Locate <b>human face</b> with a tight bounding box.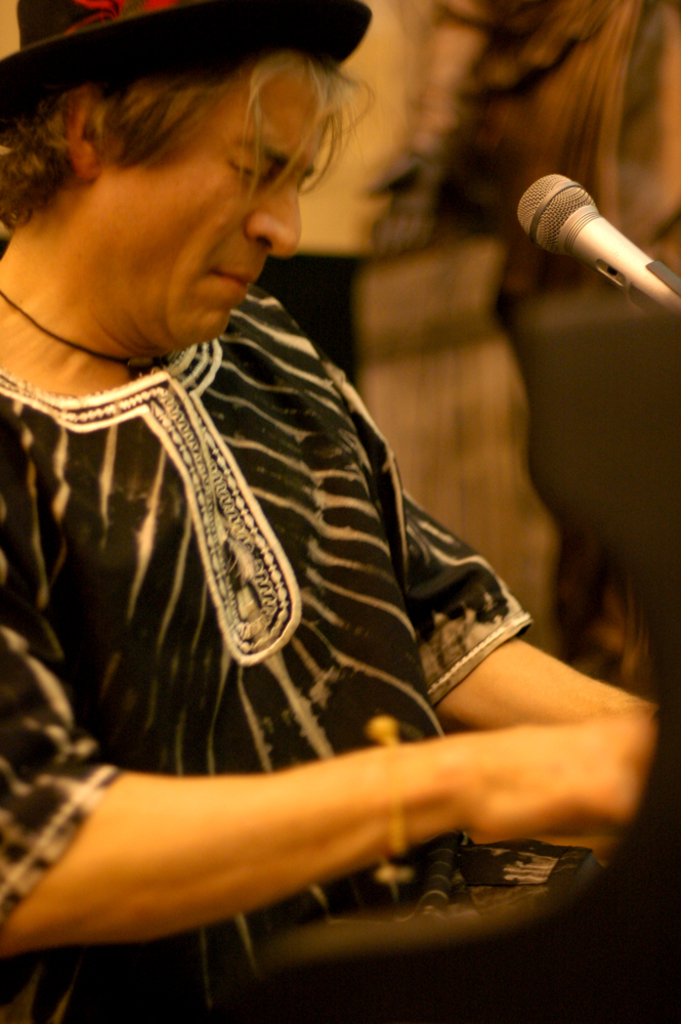
box=[87, 45, 336, 361].
